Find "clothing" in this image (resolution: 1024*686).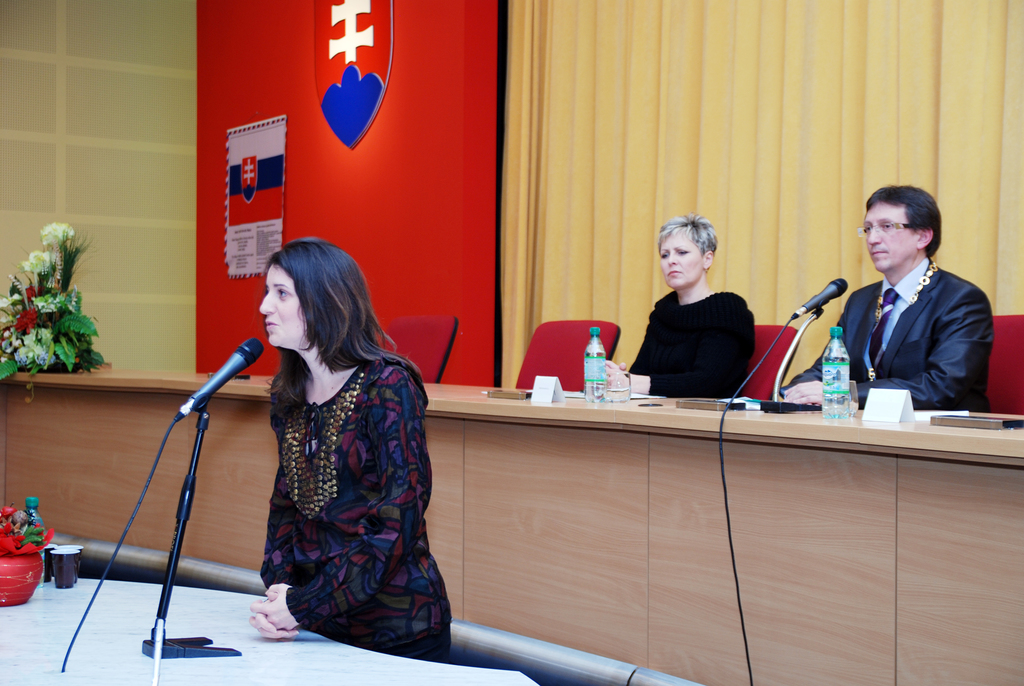
x1=778 y1=256 x2=996 y2=414.
